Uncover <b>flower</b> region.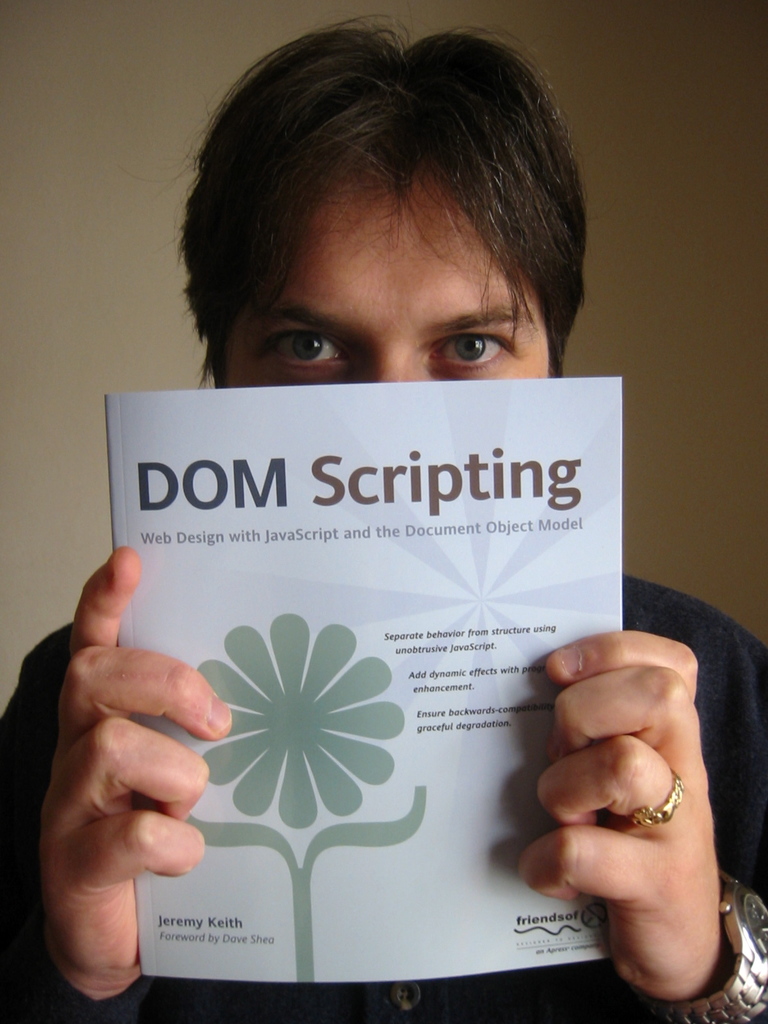
Uncovered: Rect(212, 628, 391, 819).
